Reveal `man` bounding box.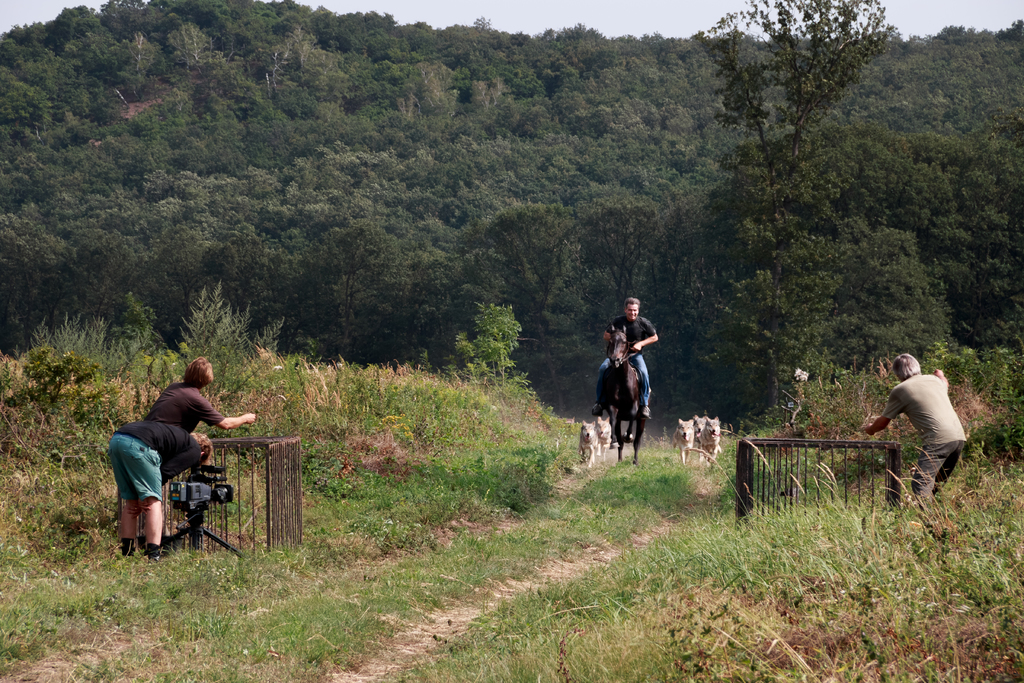
Revealed: <region>596, 295, 651, 408</region>.
